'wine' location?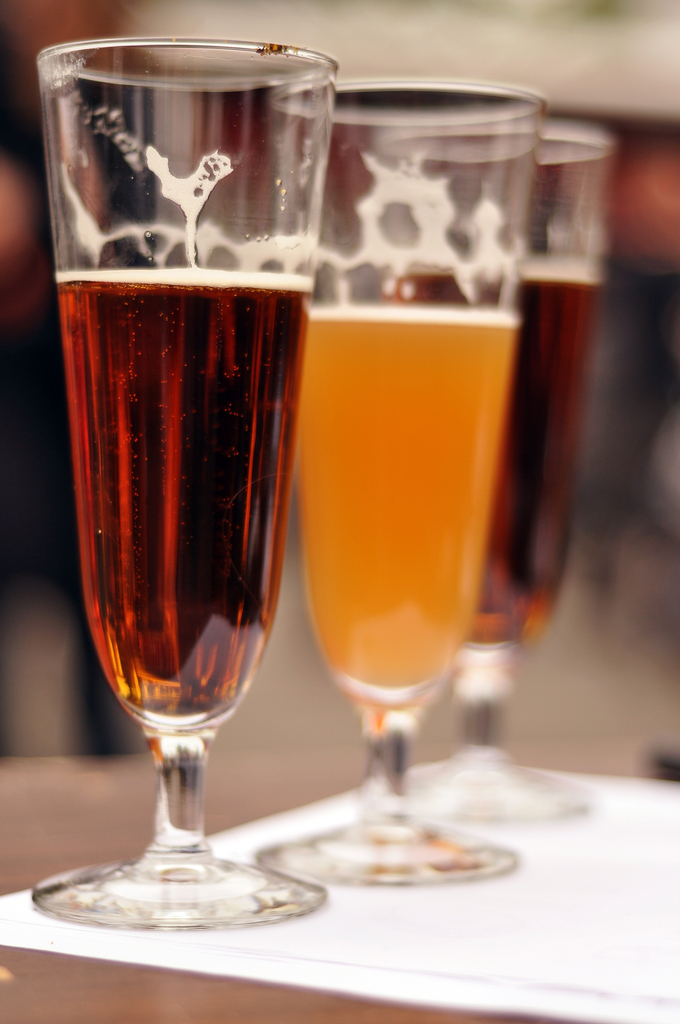
detection(50, 259, 294, 934)
